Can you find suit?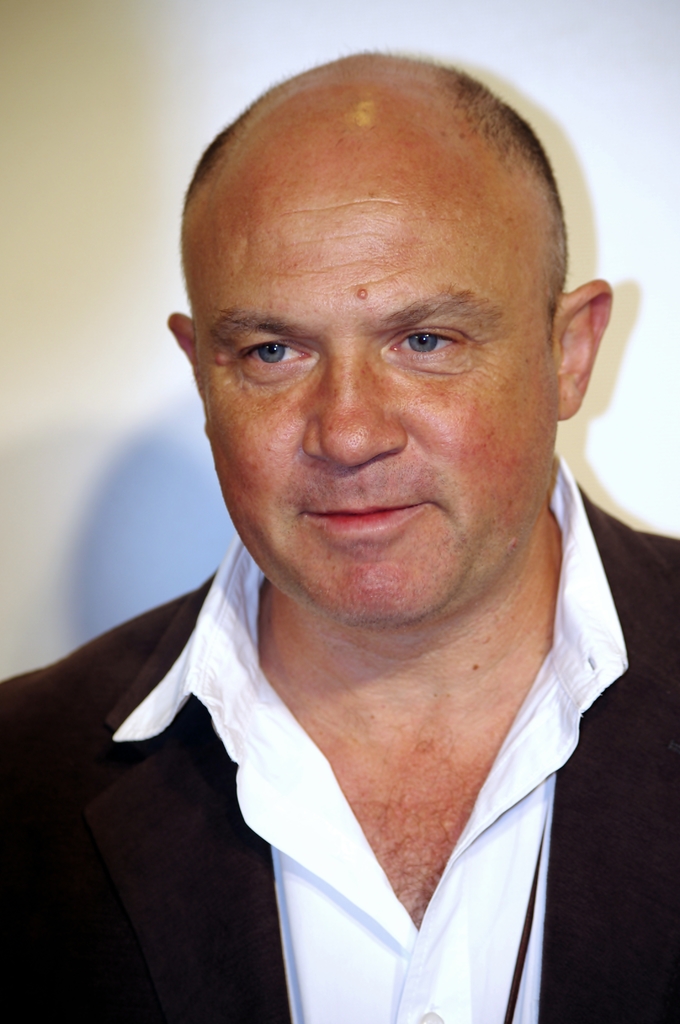
Yes, bounding box: <bbox>2, 483, 679, 1023</bbox>.
